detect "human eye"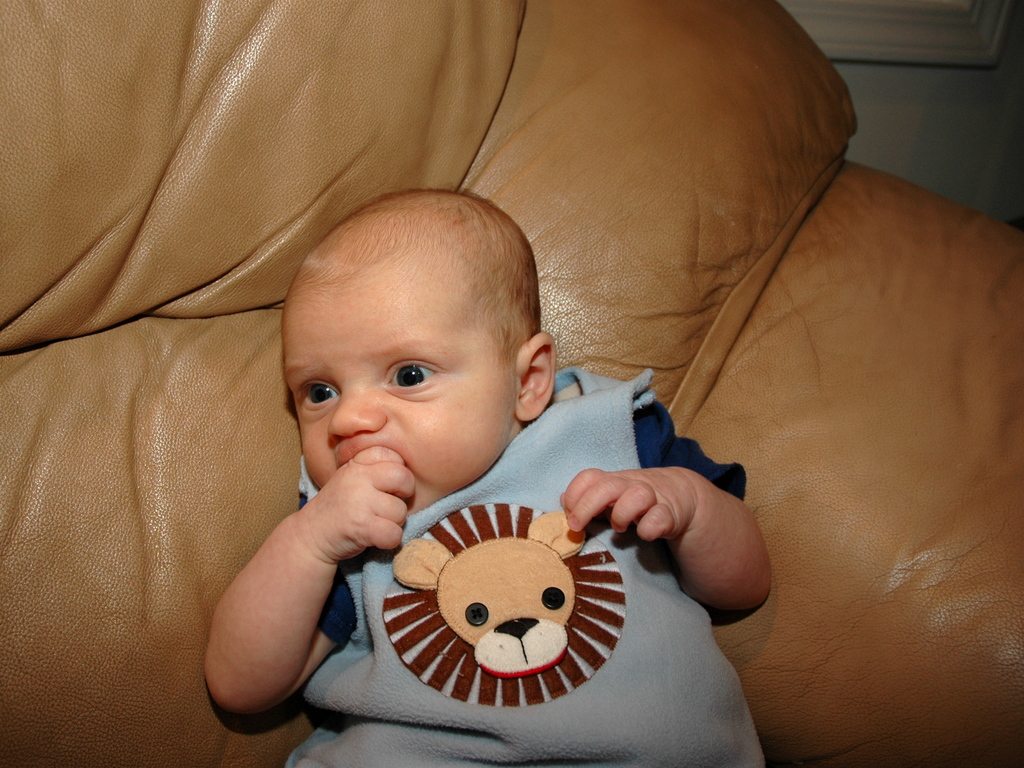
<box>303,376,344,410</box>
